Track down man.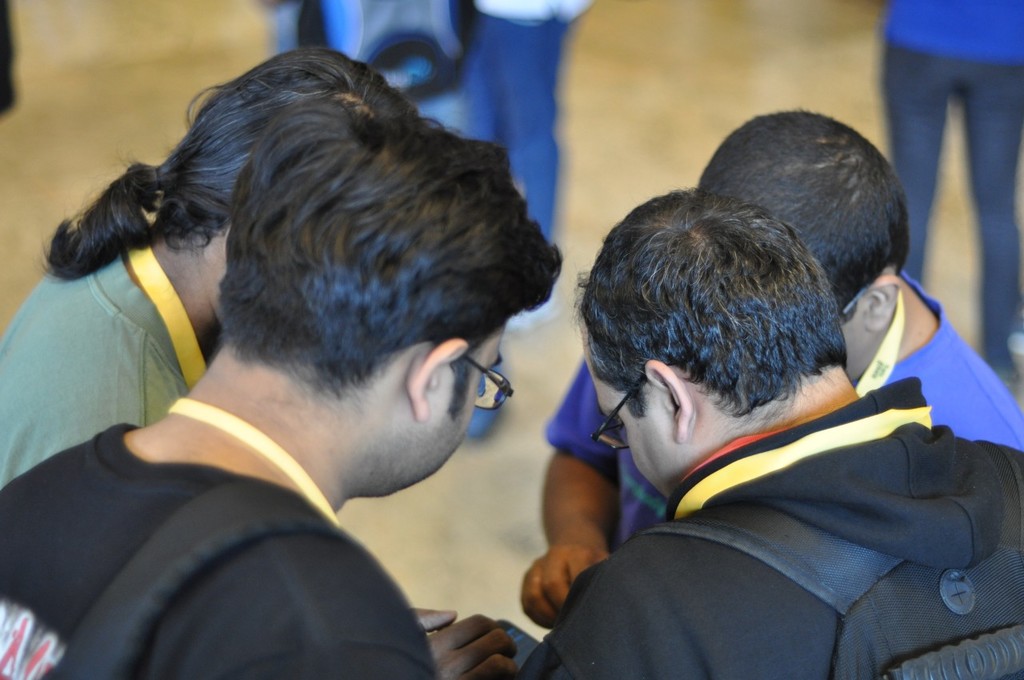
Tracked to <bbox>521, 107, 1023, 630</bbox>.
